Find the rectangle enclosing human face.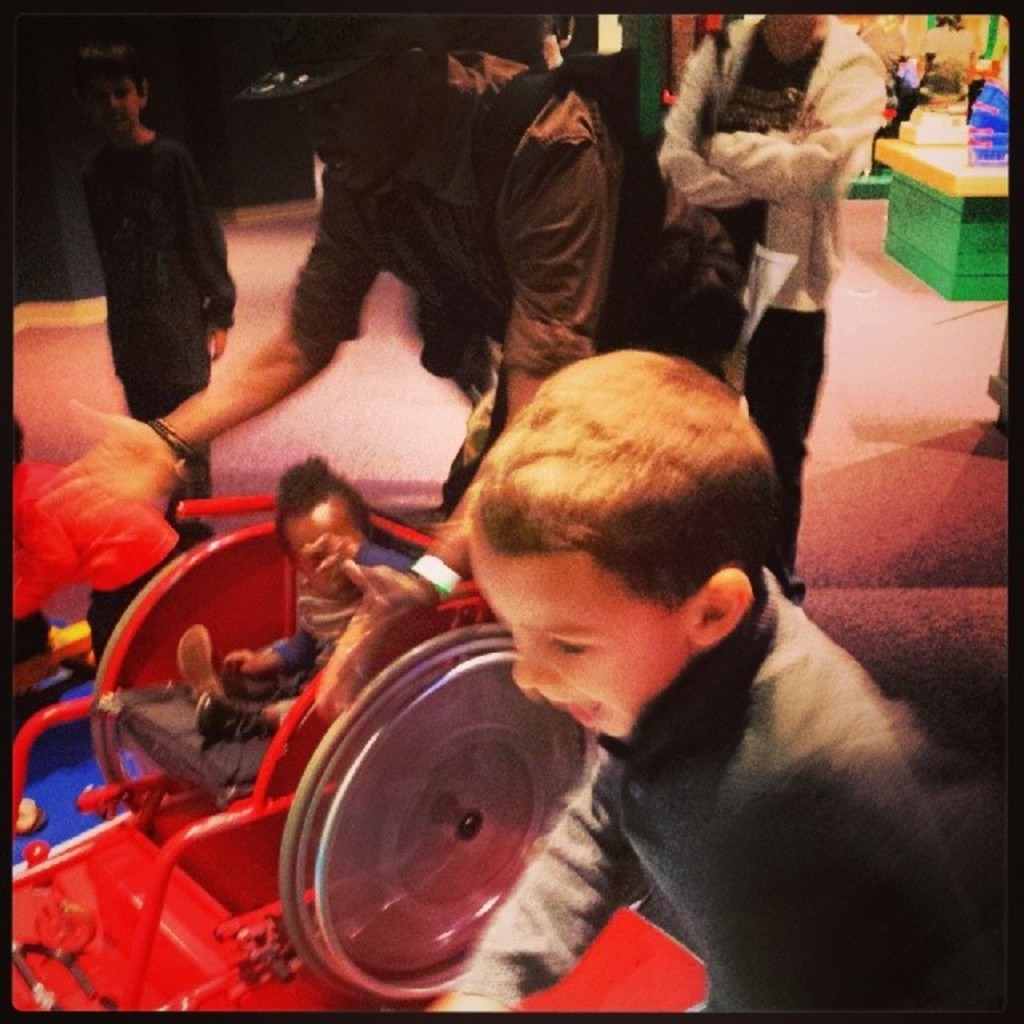
(472,525,690,741).
